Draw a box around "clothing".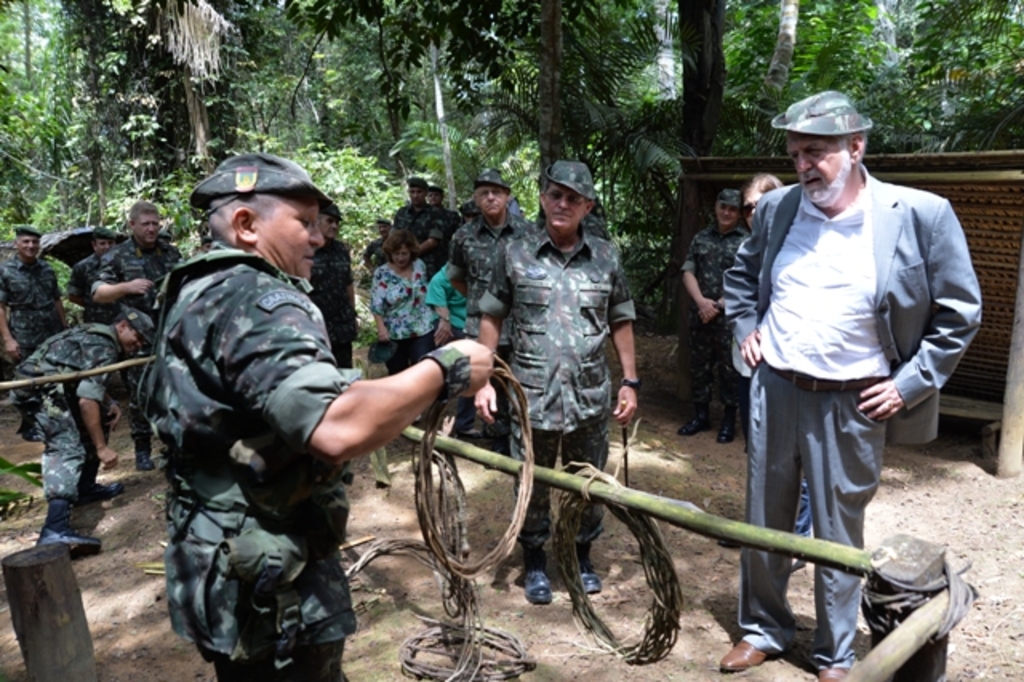
<box>470,208,646,583</box>.
